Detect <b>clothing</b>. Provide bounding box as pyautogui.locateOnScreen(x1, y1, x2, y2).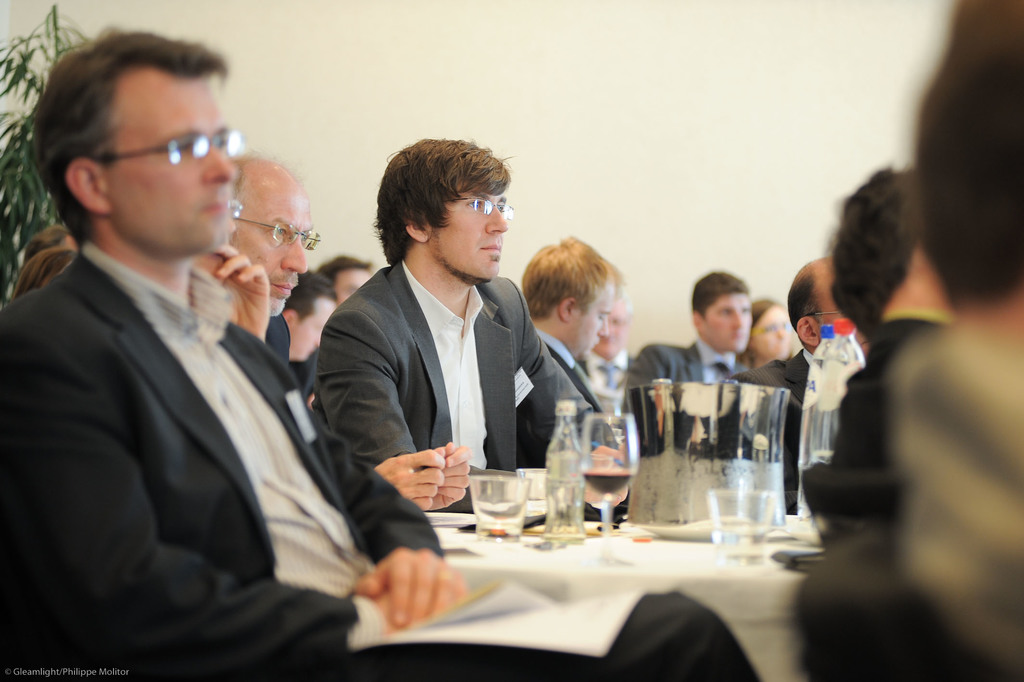
pyautogui.locateOnScreen(625, 340, 750, 453).
